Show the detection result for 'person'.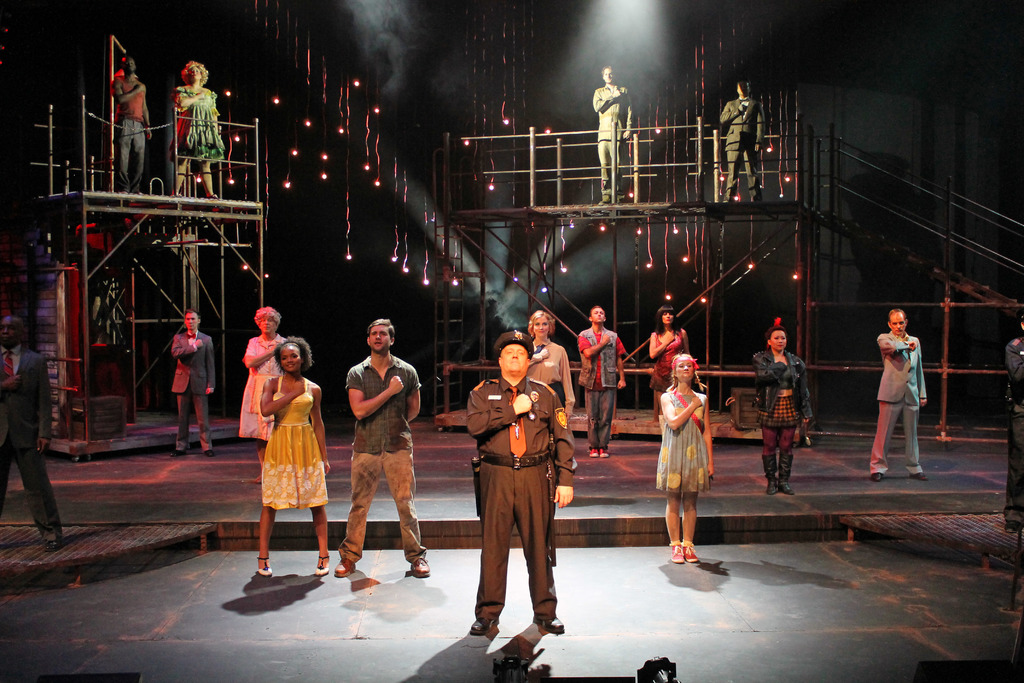
<box>874,306,929,483</box>.
